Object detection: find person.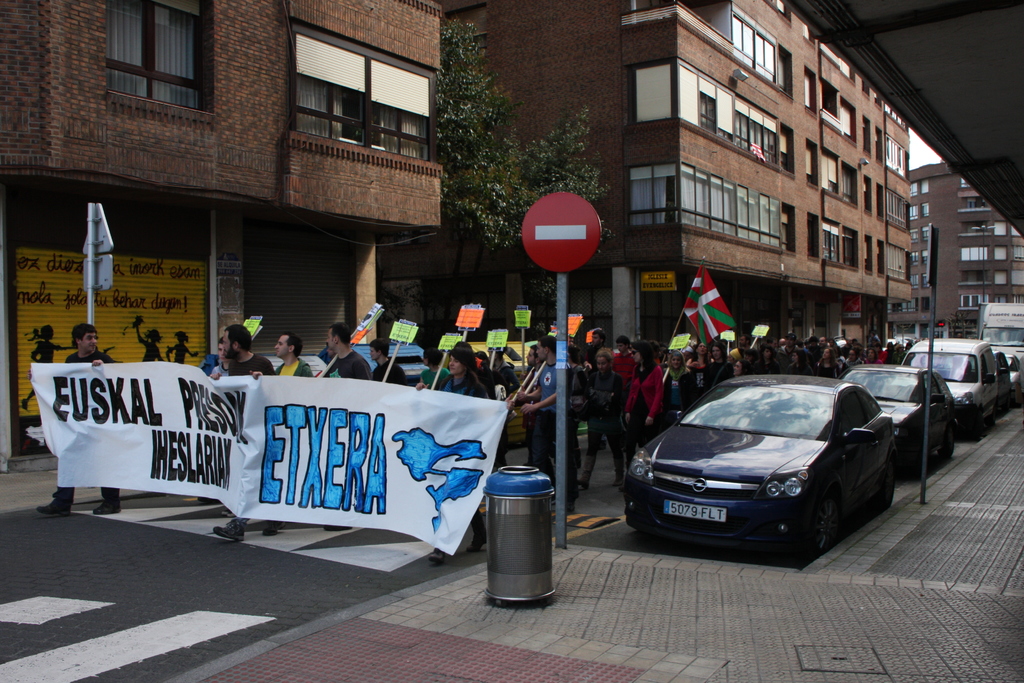
(x1=412, y1=348, x2=488, y2=564).
